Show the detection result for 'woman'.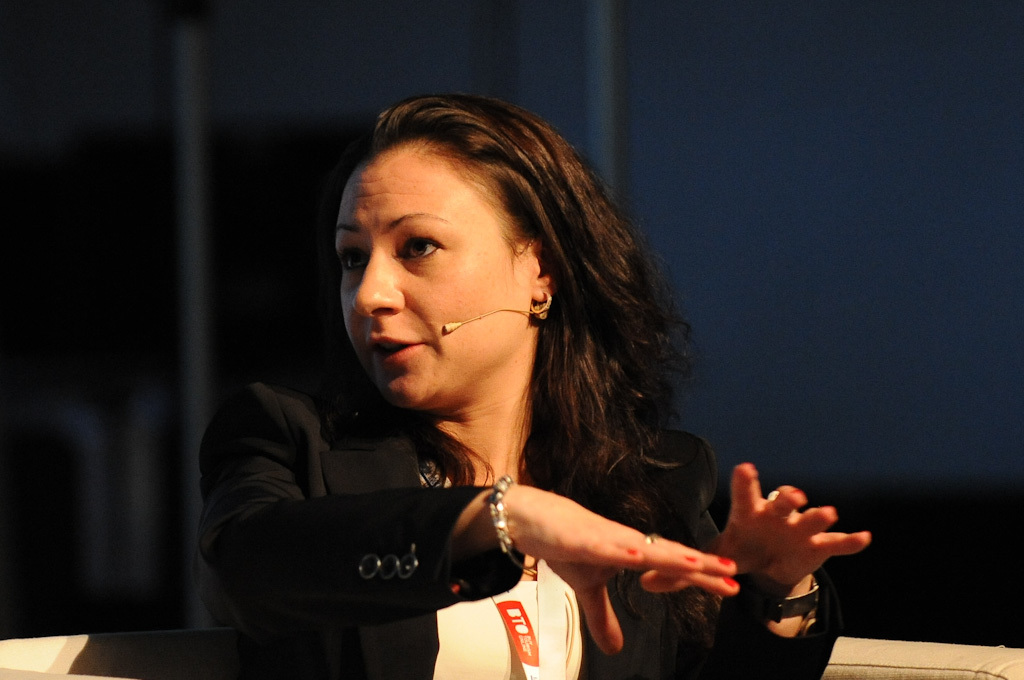
208,102,762,679.
